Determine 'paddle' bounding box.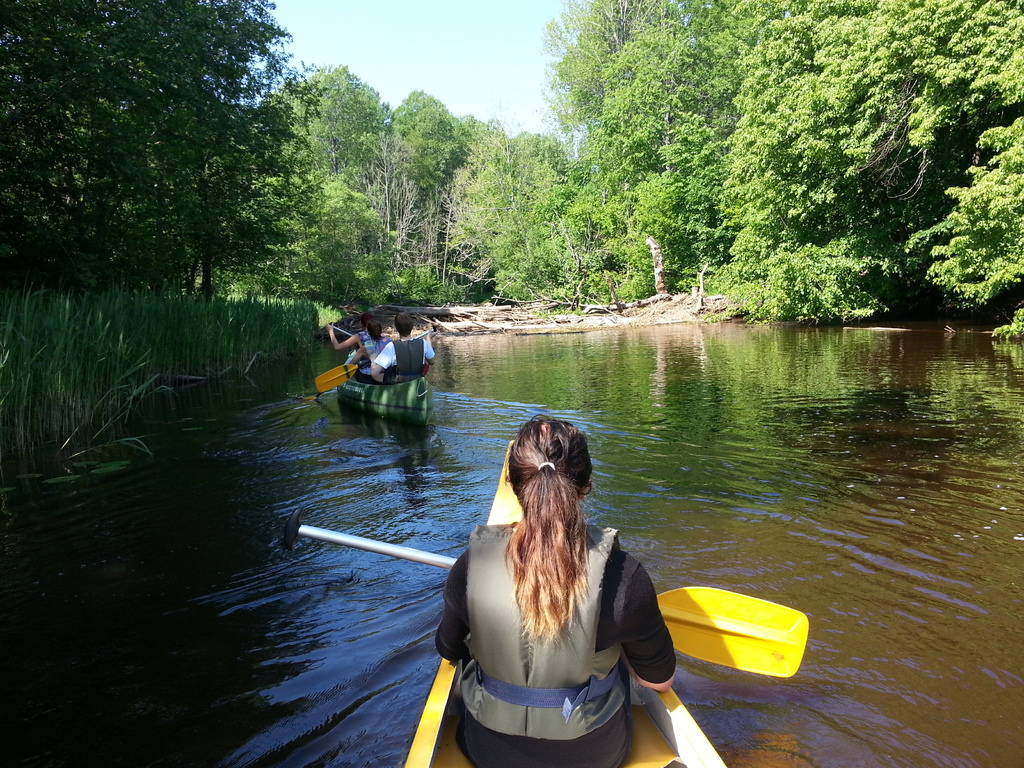
Determined: <box>315,326,437,392</box>.
